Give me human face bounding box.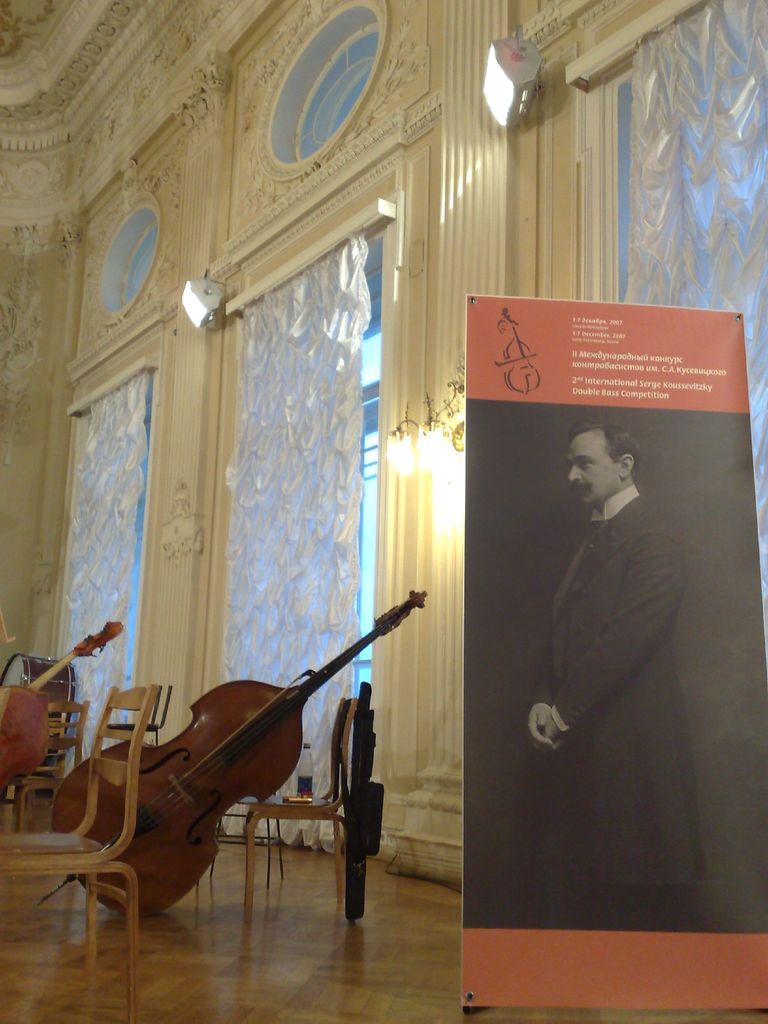
box(561, 428, 627, 495).
